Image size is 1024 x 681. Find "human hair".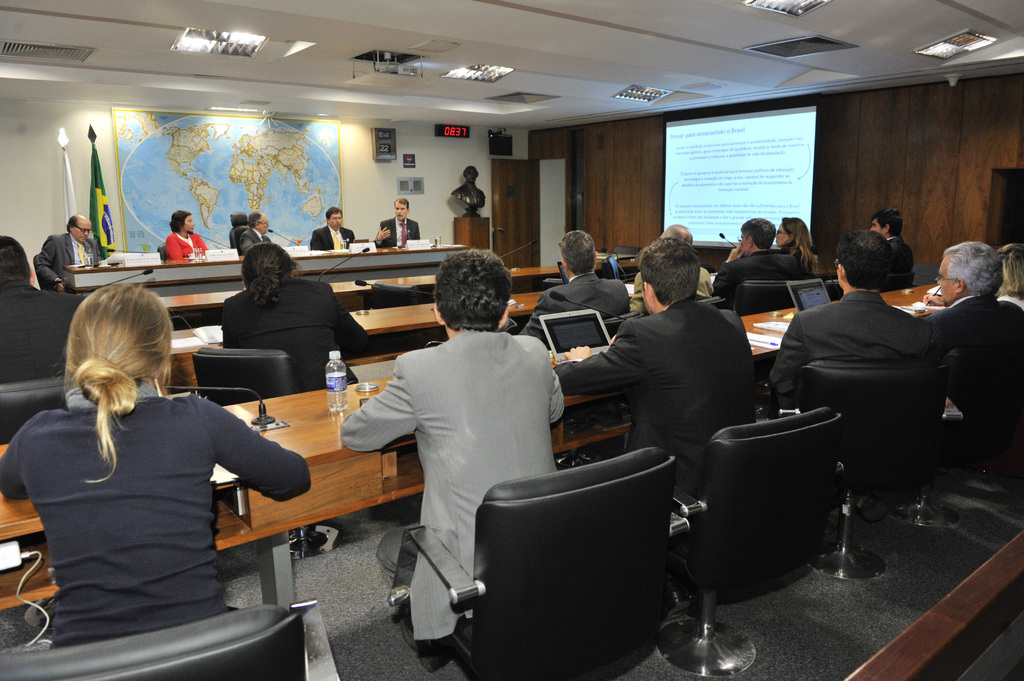
select_region(836, 229, 896, 289).
